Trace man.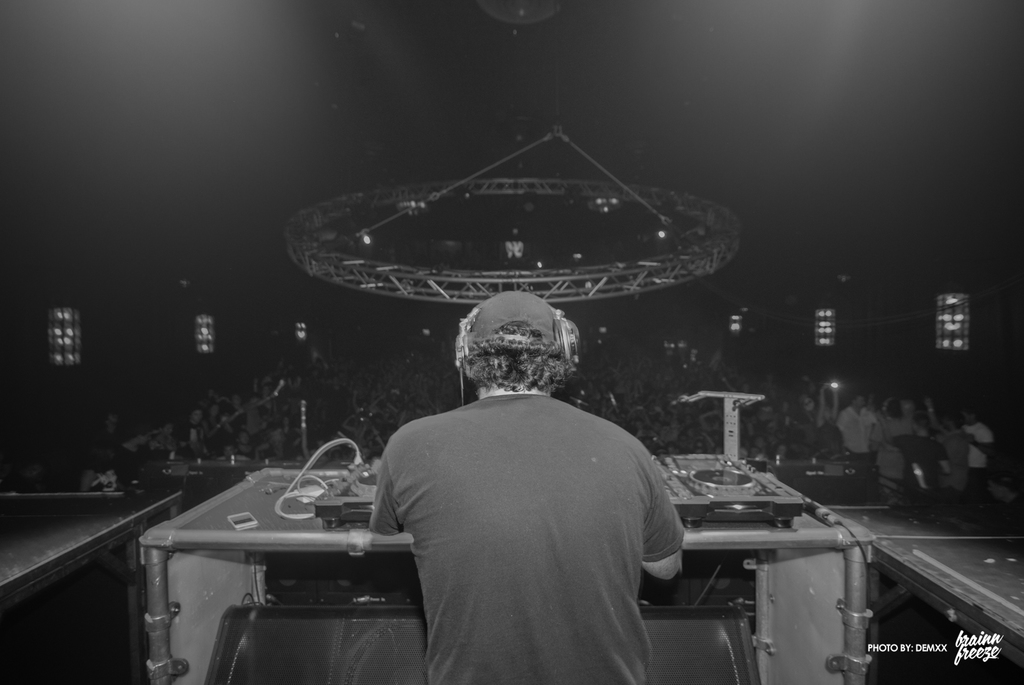
Traced to x1=318 y1=278 x2=705 y2=663.
